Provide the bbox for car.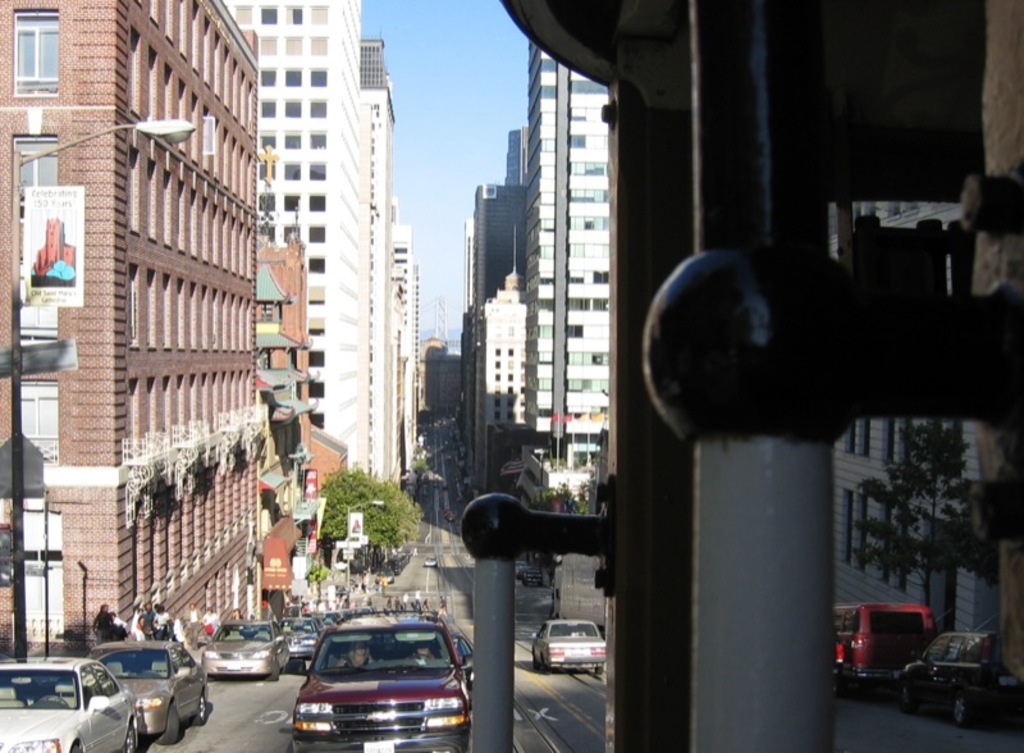
<box>516,565,526,572</box>.
